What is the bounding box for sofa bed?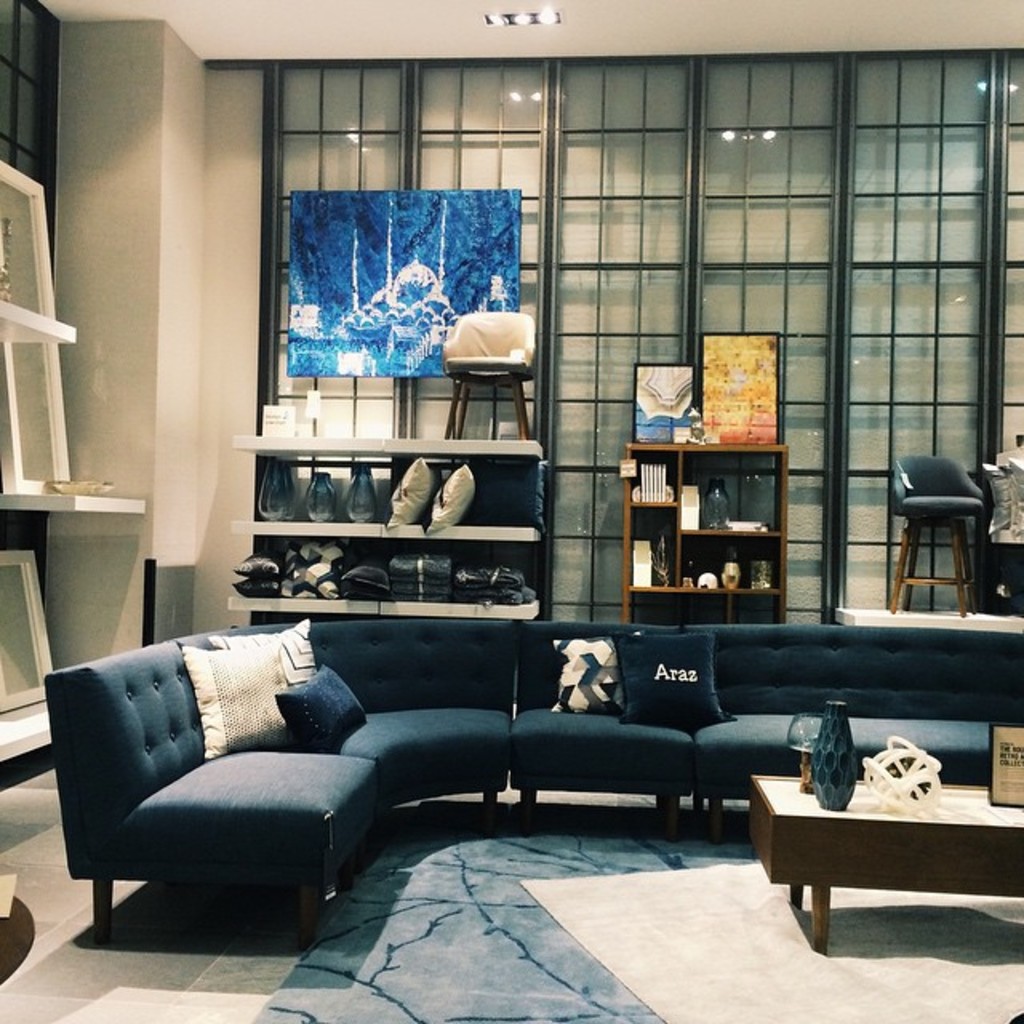
(left=43, top=616, right=1022, bottom=957).
